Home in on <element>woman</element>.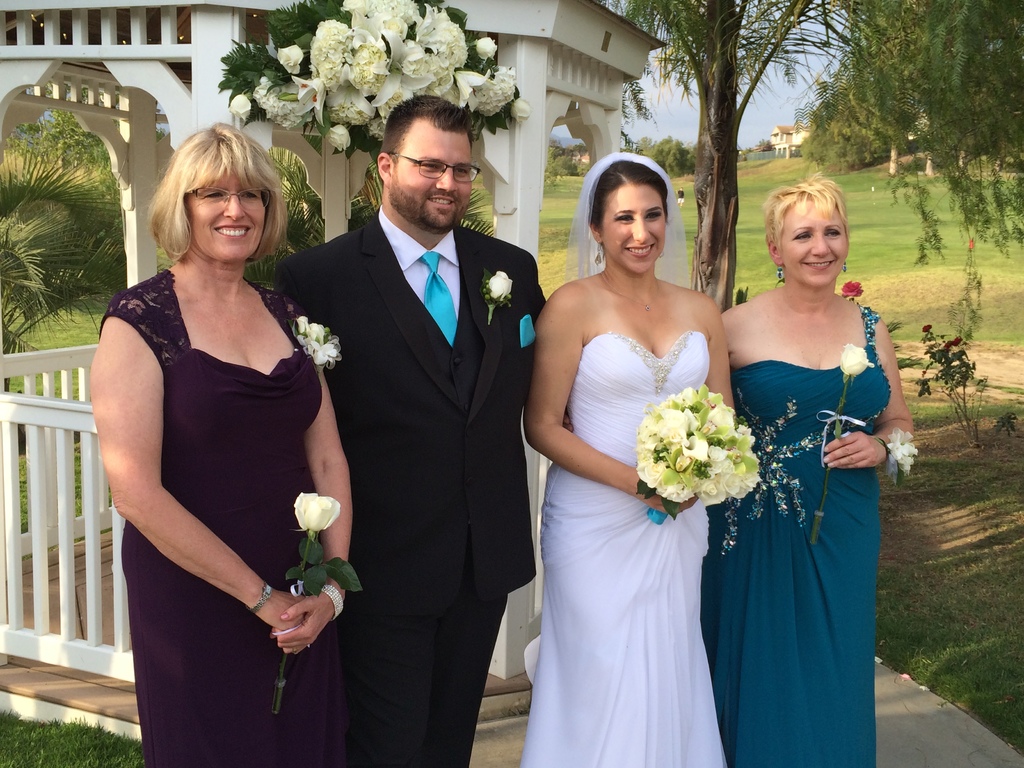
Homed in at 717/170/916/767.
